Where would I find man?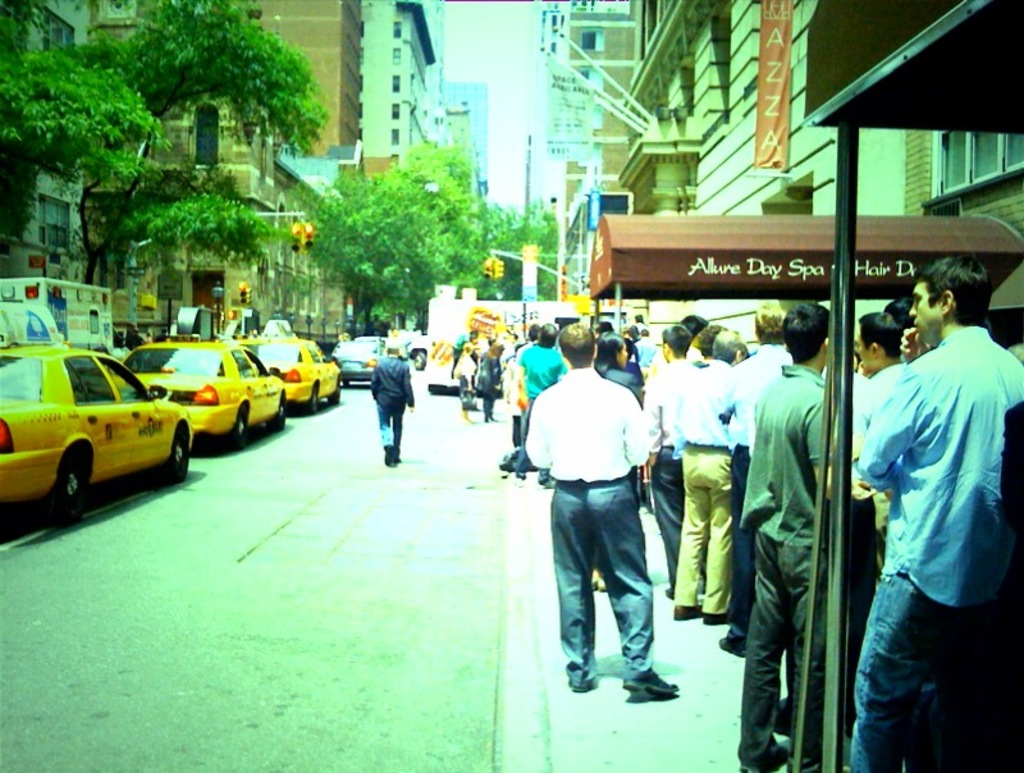
At <region>516, 323, 564, 404</region>.
